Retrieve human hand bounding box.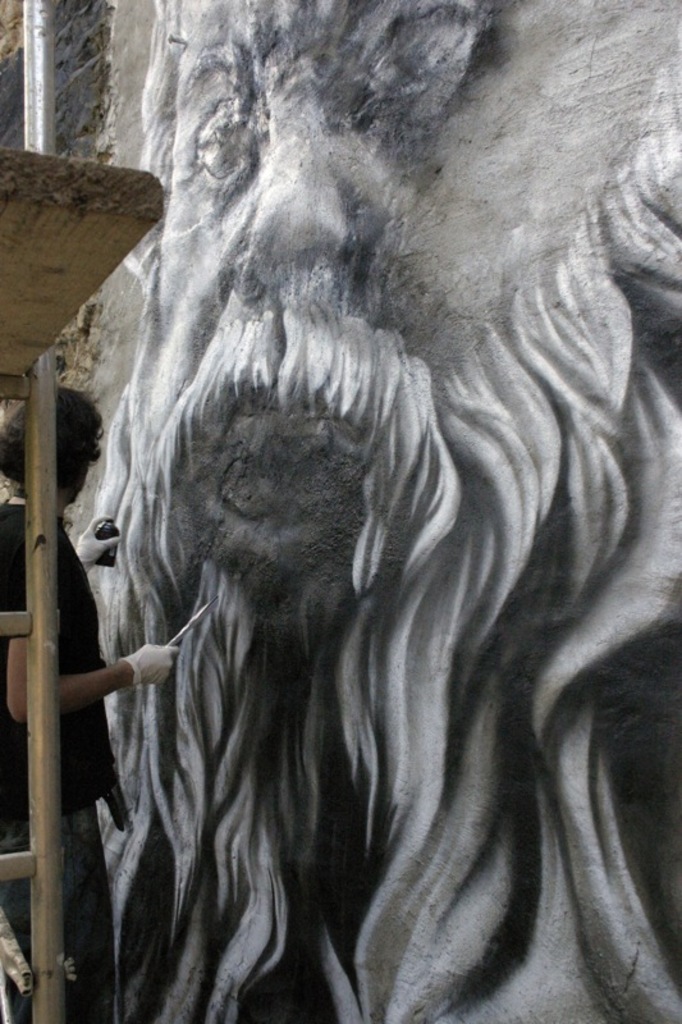
Bounding box: 72:513:127:572.
